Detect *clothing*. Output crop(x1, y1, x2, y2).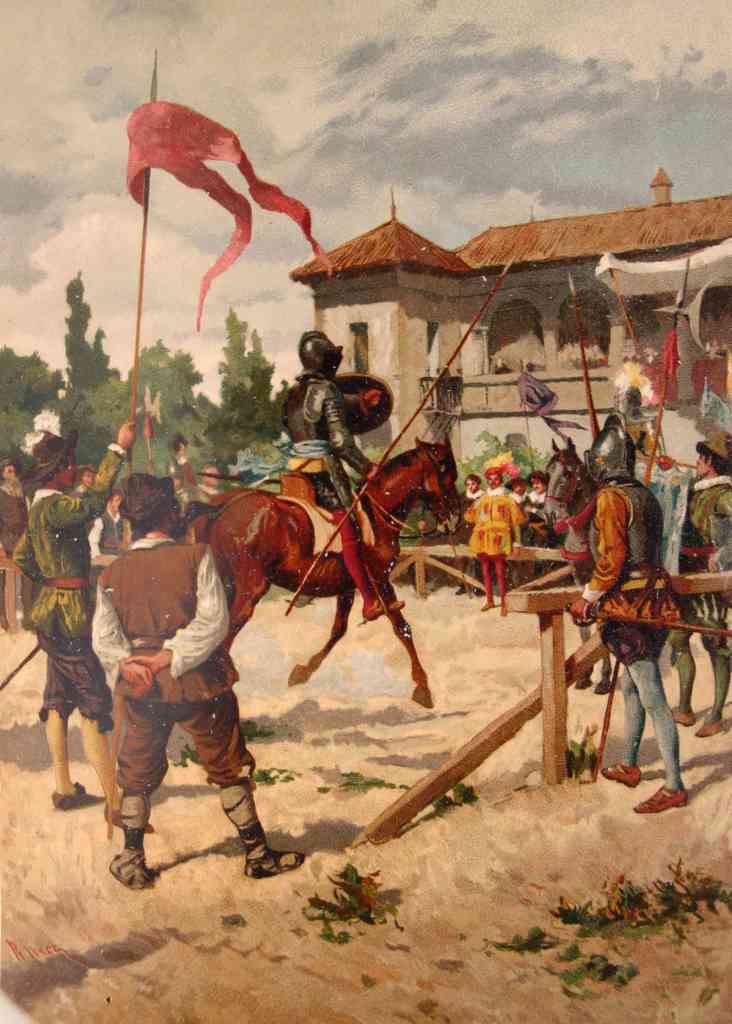
crop(158, 456, 220, 510).
